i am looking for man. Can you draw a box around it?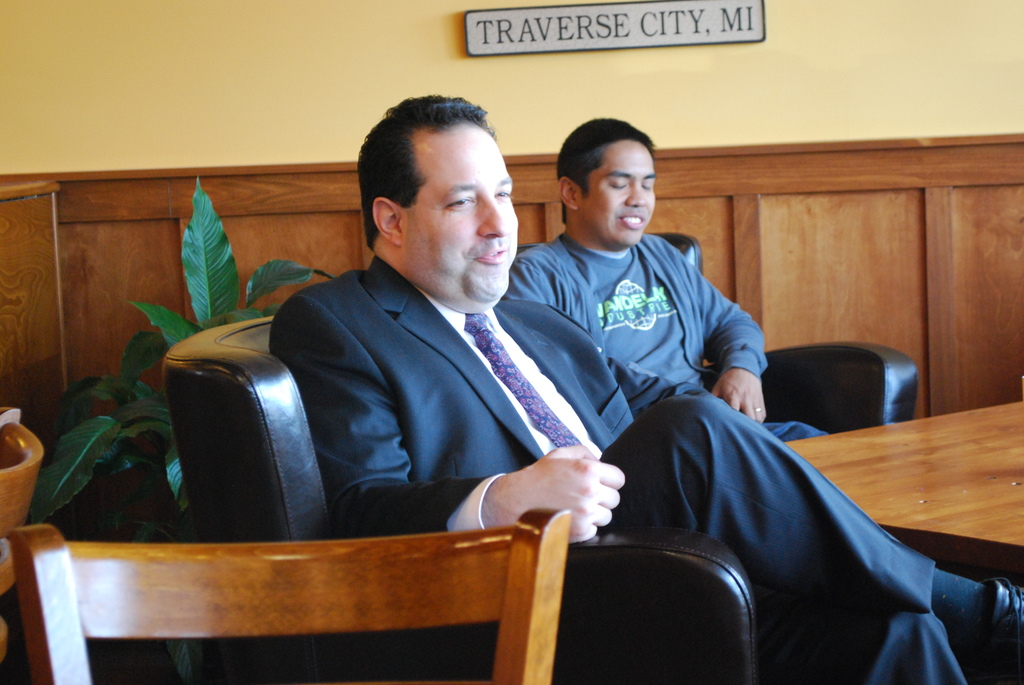
Sure, the bounding box is Rect(267, 88, 1023, 684).
